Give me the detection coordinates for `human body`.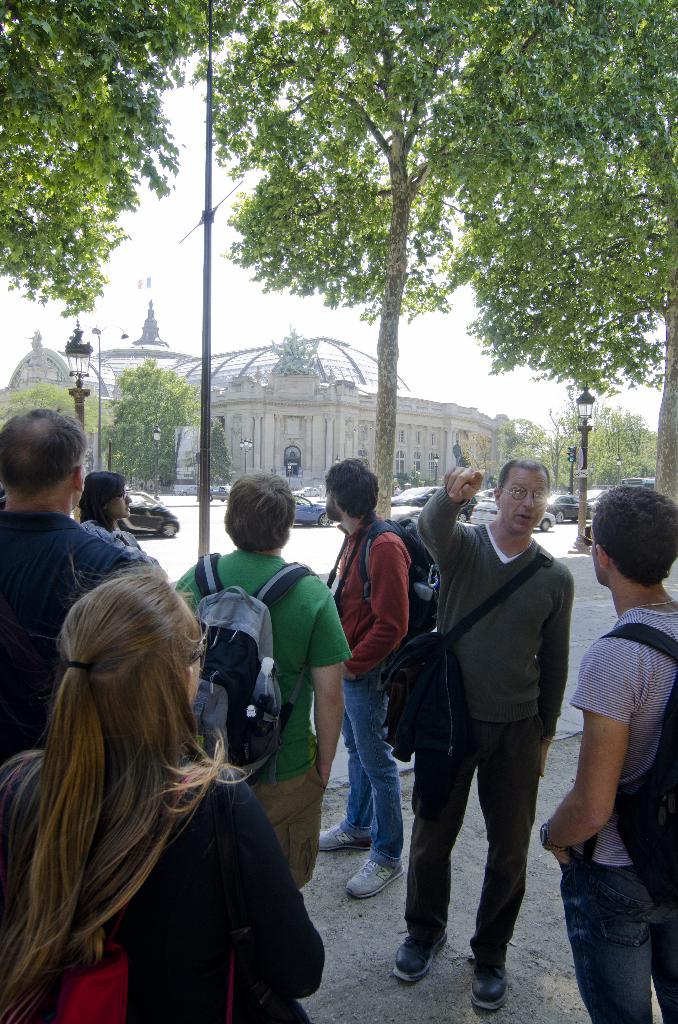
bbox(321, 461, 416, 851).
